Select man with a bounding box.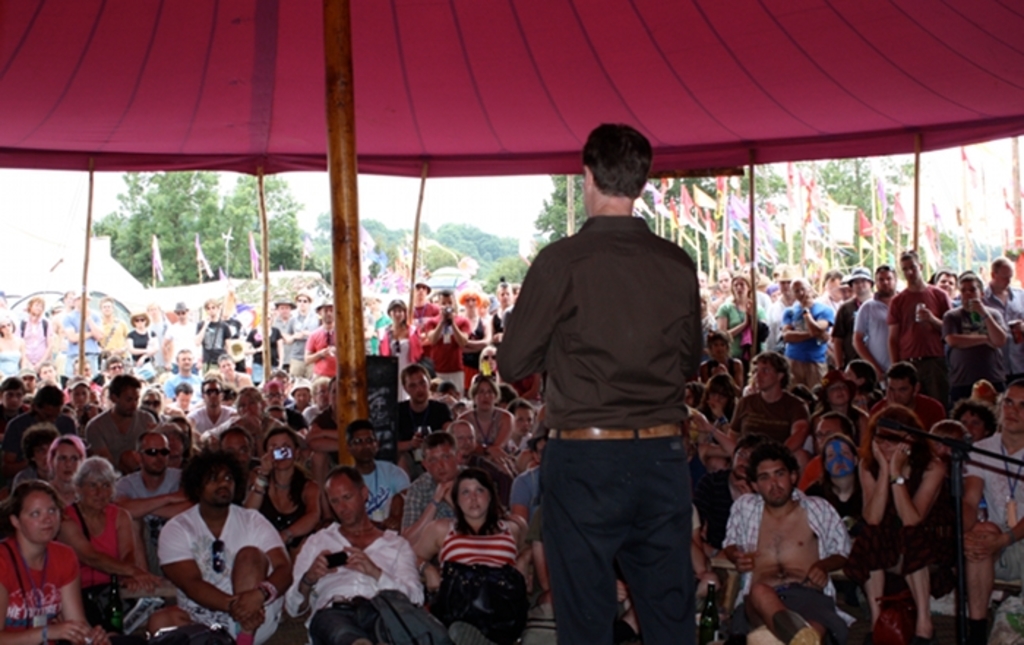
{"x1": 383, "y1": 328, "x2": 427, "y2": 369}.
